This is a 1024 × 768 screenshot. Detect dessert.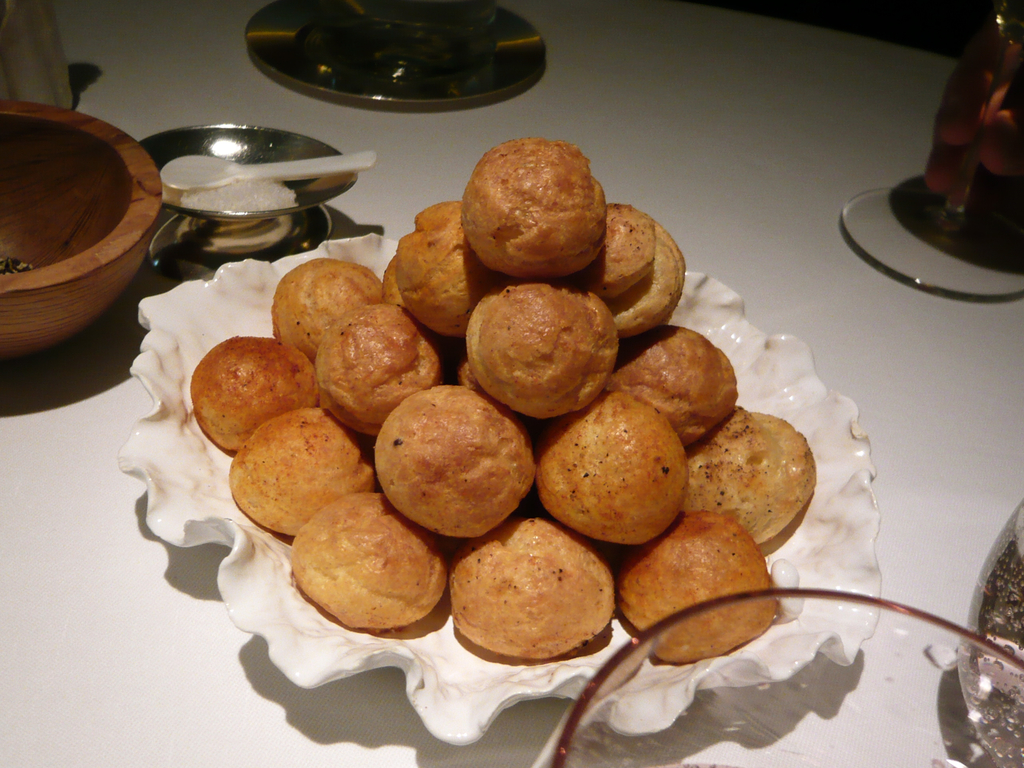
<bbox>626, 518, 786, 657</bbox>.
